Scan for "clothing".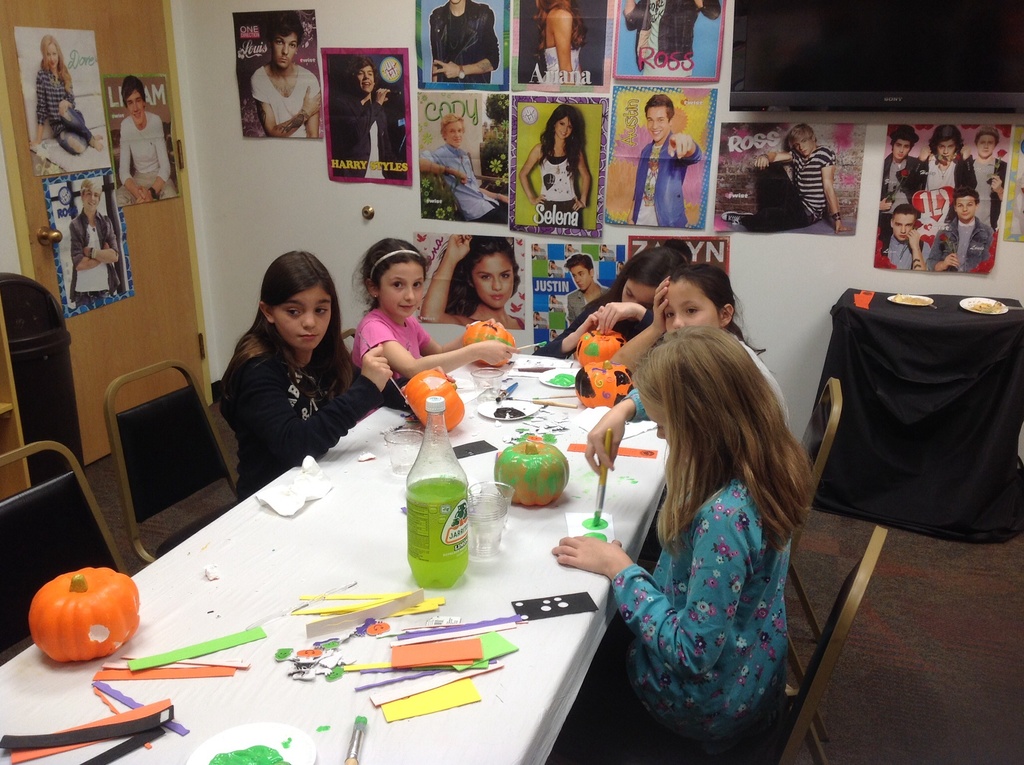
Scan result: box=[879, 152, 920, 238].
